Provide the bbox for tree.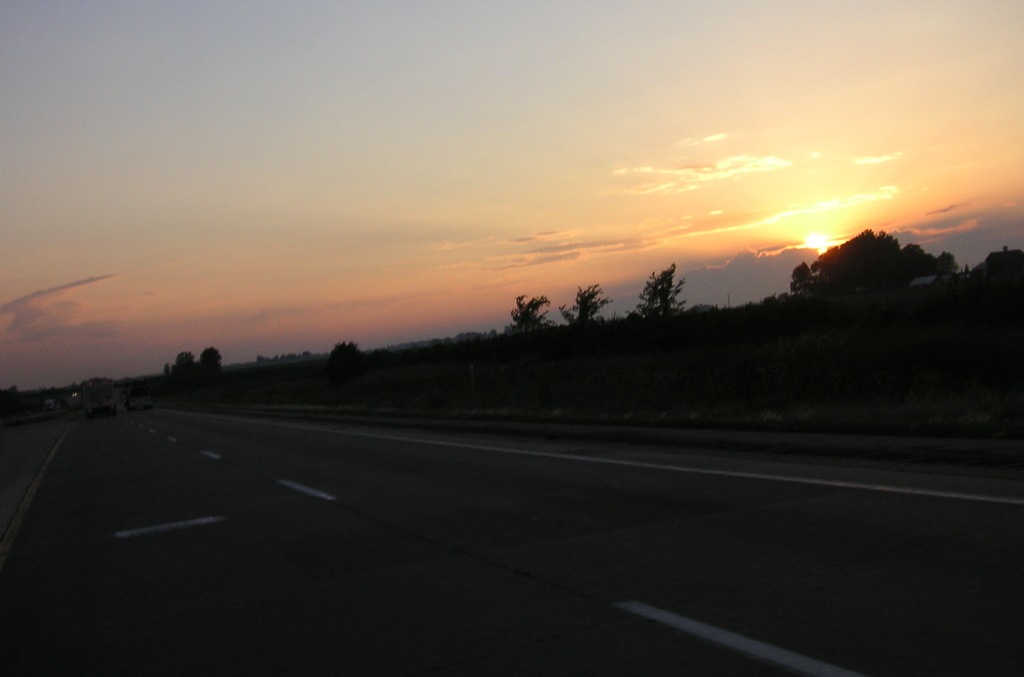
(632,266,684,319).
